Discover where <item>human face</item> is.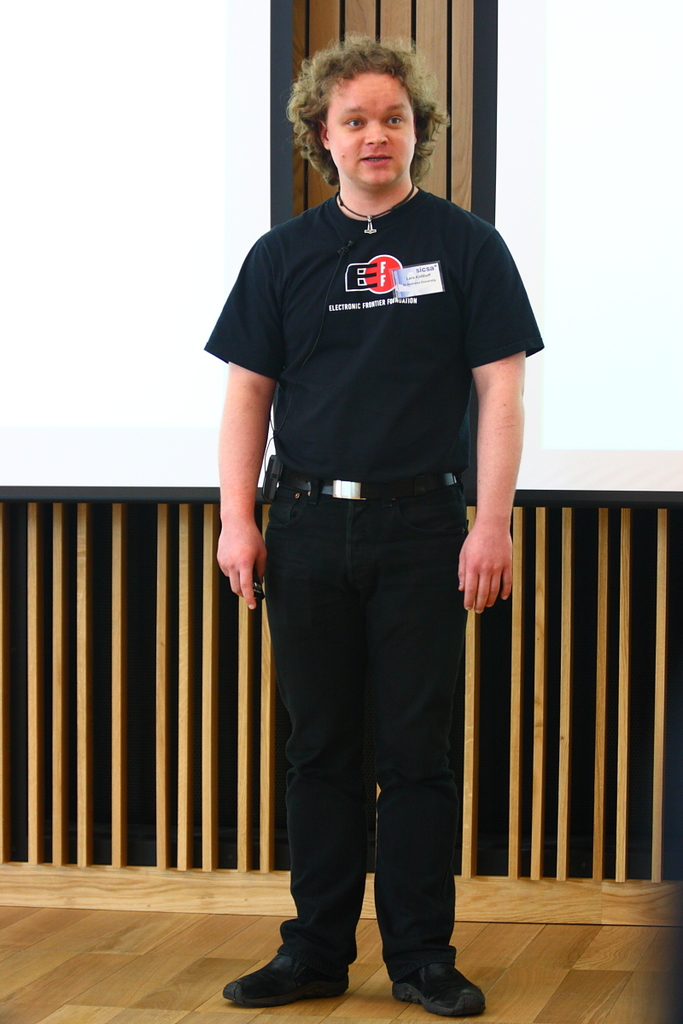
Discovered at <box>327,73,418,187</box>.
